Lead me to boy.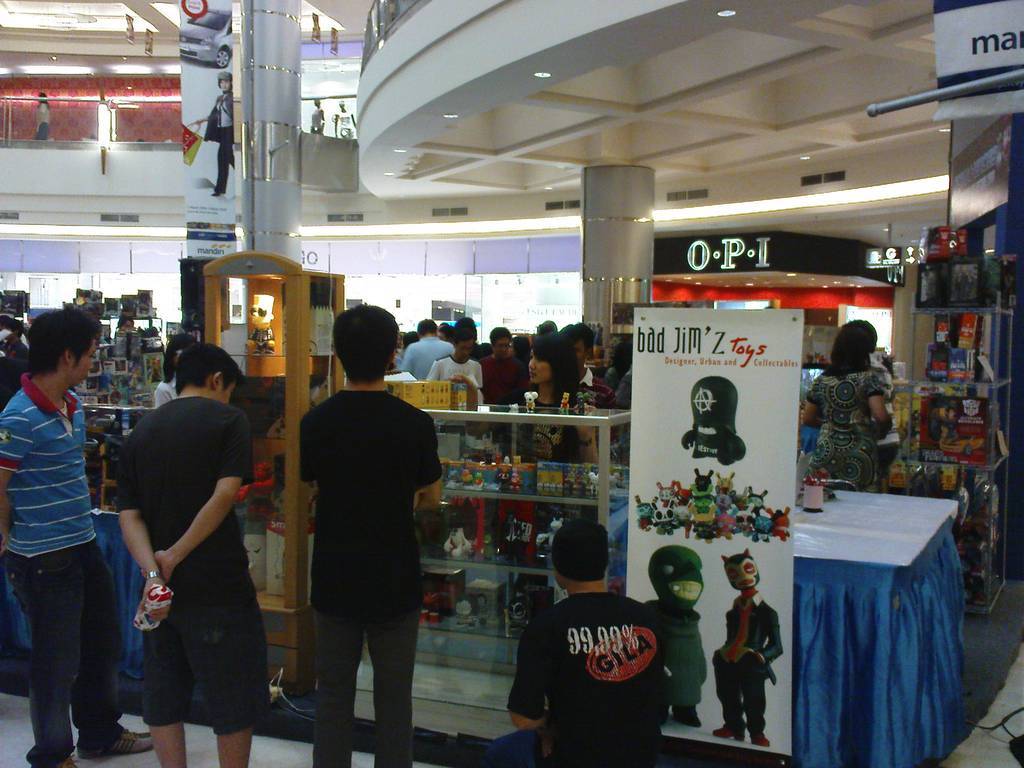
Lead to {"left": 114, "top": 337, "right": 274, "bottom": 767}.
